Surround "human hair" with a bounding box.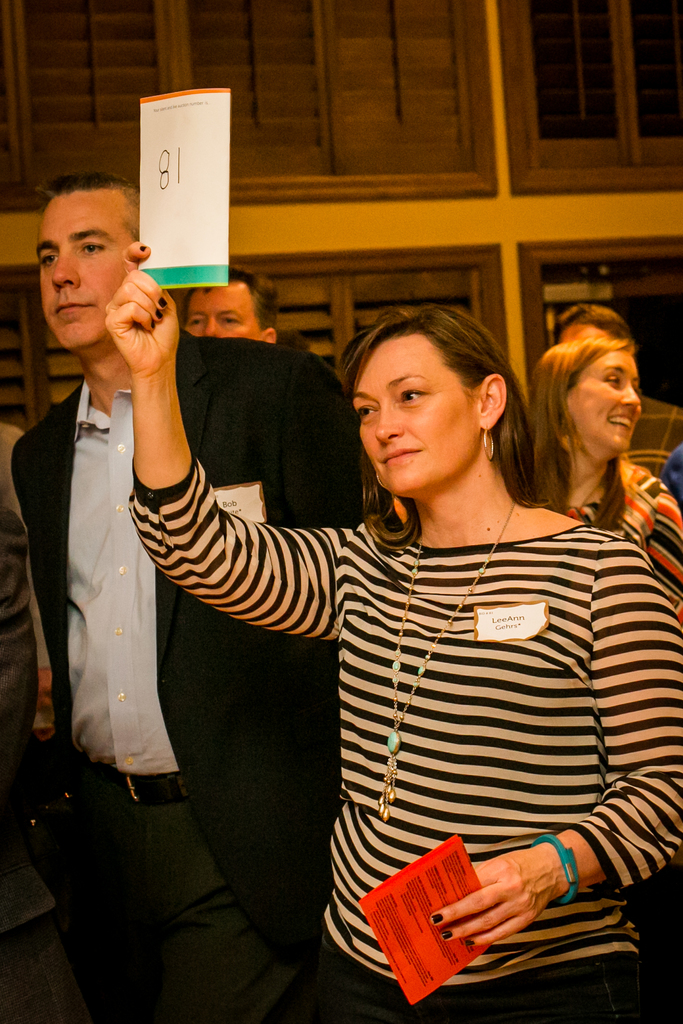
<region>554, 298, 630, 337</region>.
